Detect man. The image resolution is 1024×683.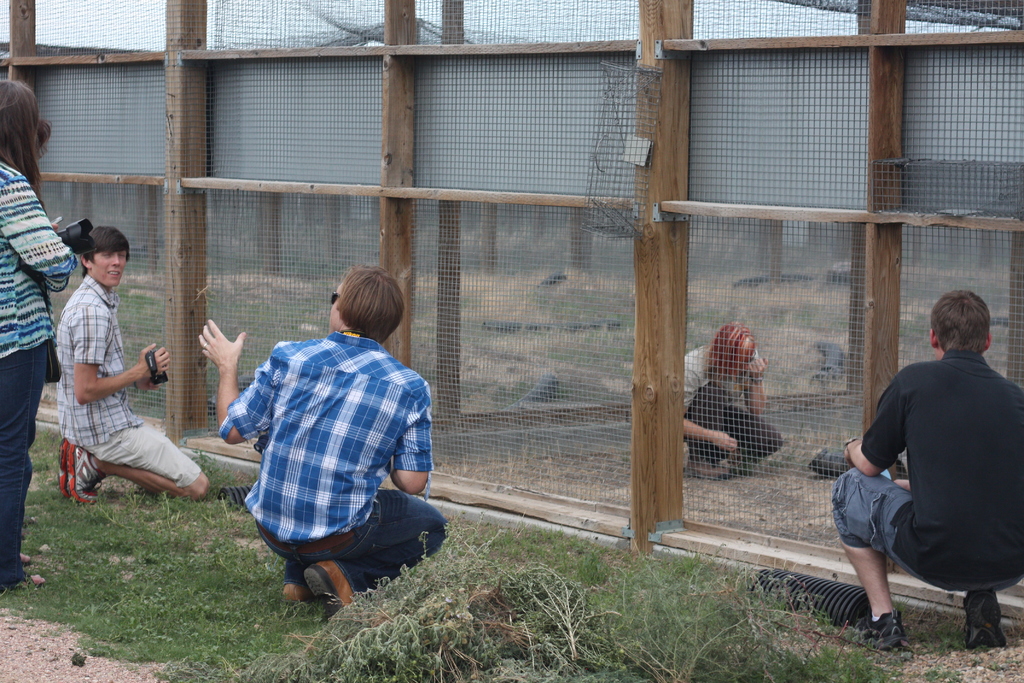
[836, 293, 1022, 643].
